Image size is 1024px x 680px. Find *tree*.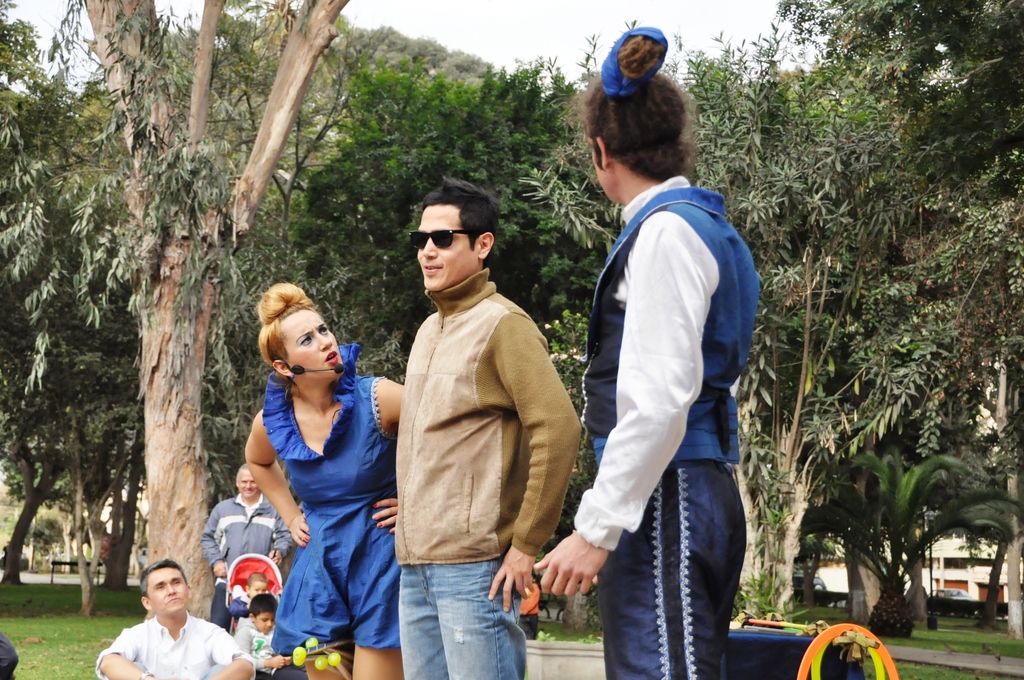
(760, 77, 1012, 632).
